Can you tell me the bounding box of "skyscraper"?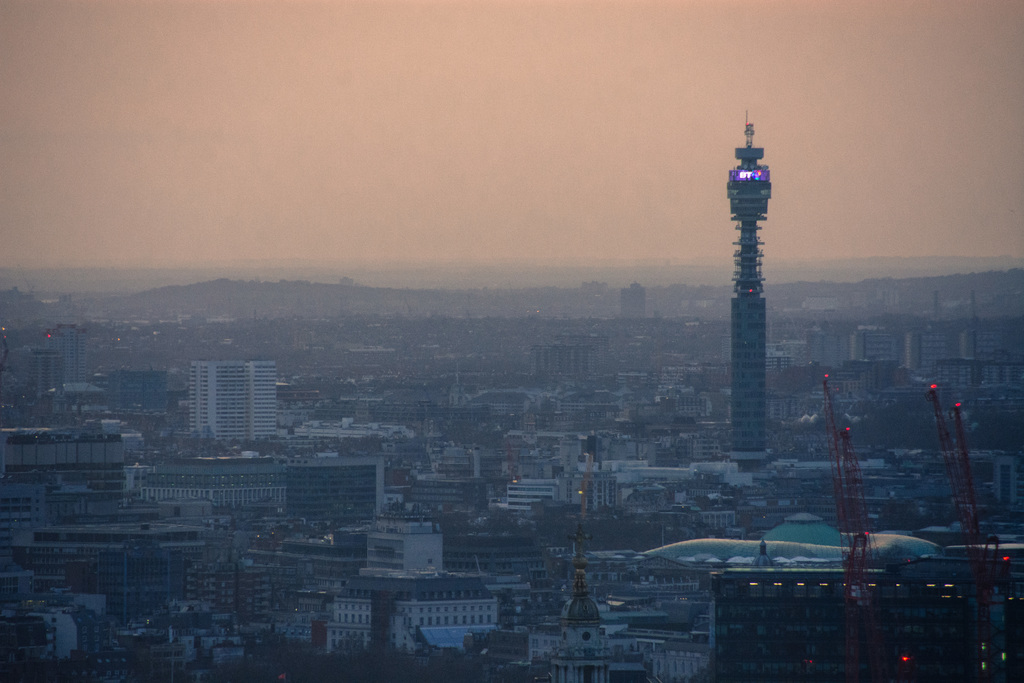
box(623, 285, 641, 315).
